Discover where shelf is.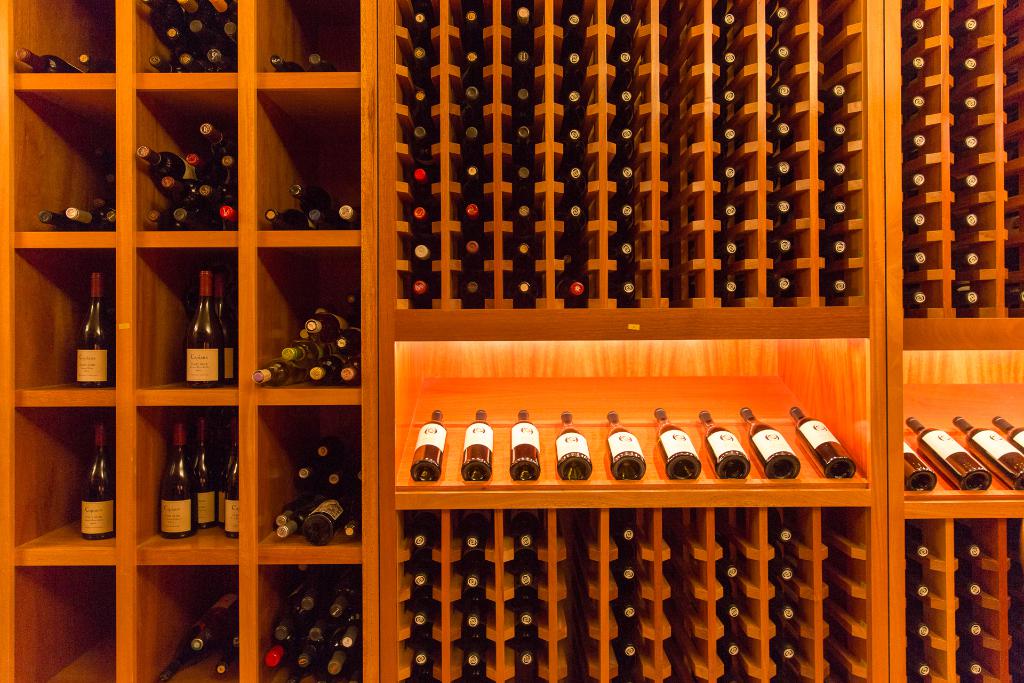
Discovered at bbox=[0, 0, 376, 682].
